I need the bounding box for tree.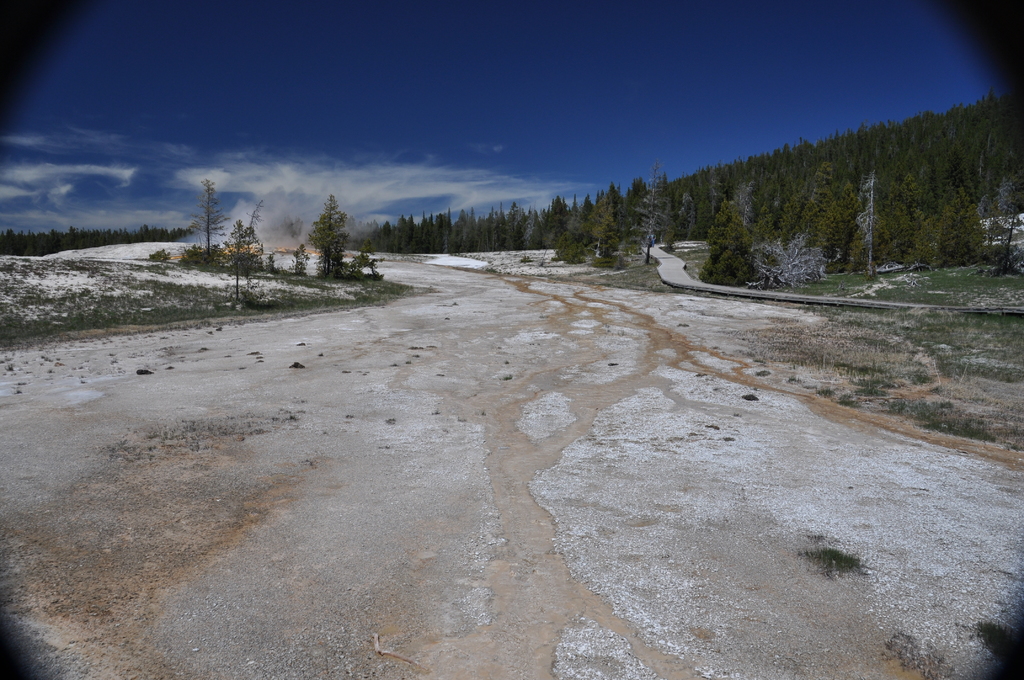
Here it is: 301,194,351,274.
